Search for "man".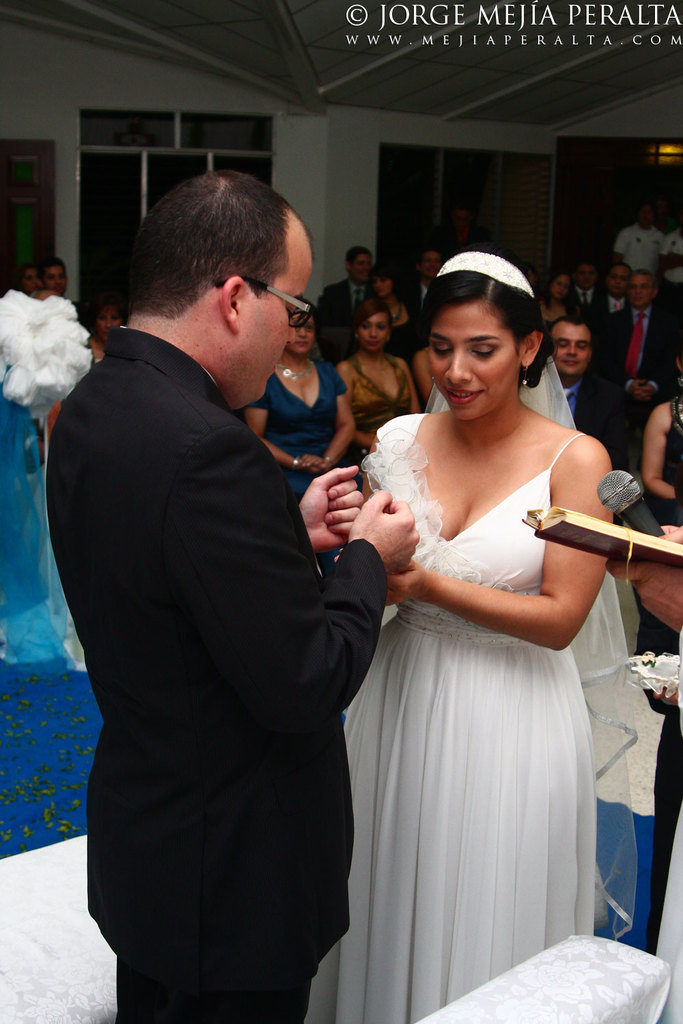
Found at 322, 245, 380, 356.
